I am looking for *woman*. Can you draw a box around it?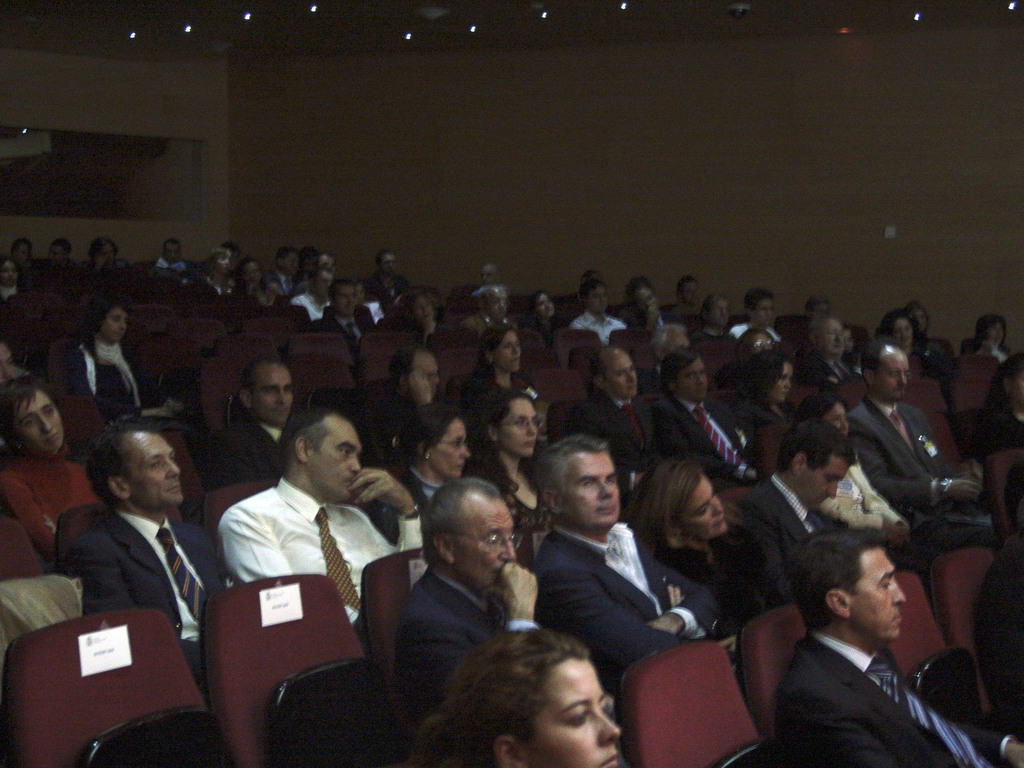
Sure, the bounding box is (x1=793, y1=393, x2=908, y2=534).
